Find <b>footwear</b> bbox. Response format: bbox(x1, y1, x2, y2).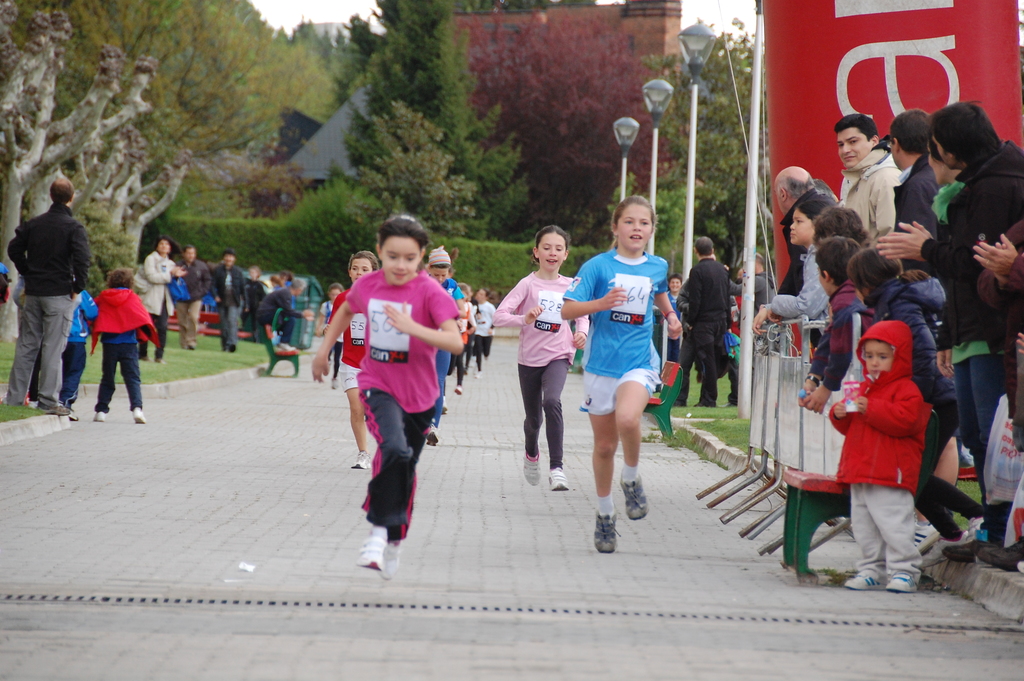
bbox(475, 371, 483, 377).
